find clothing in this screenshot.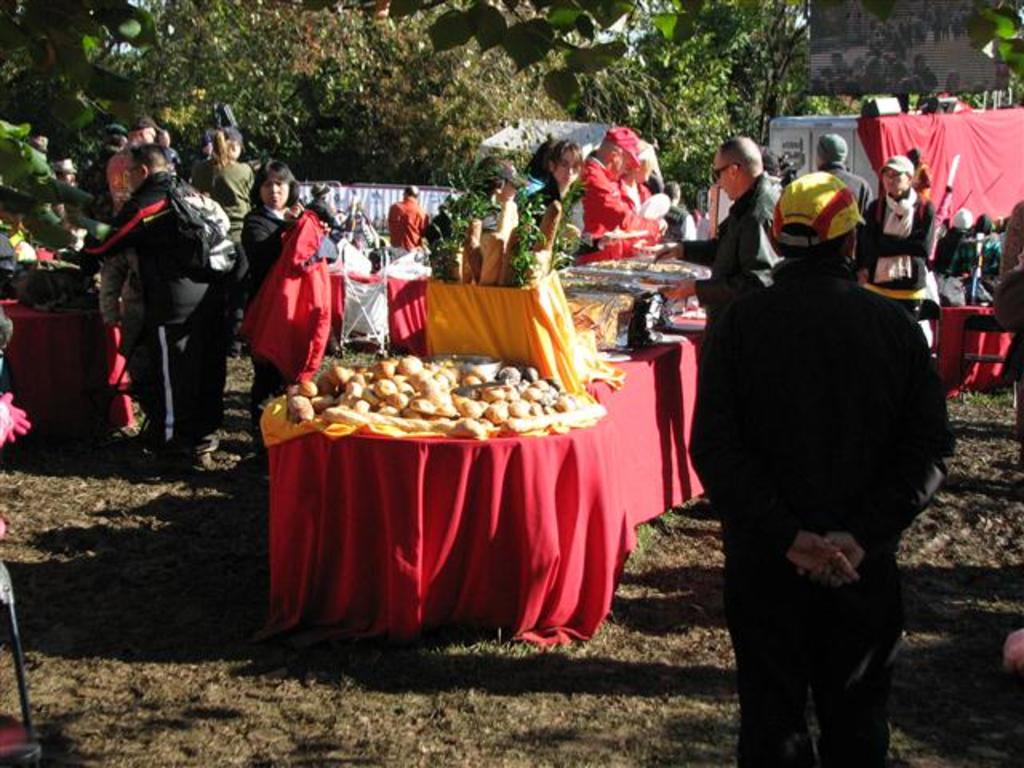
The bounding box for clothing is 96:210:181:461.
